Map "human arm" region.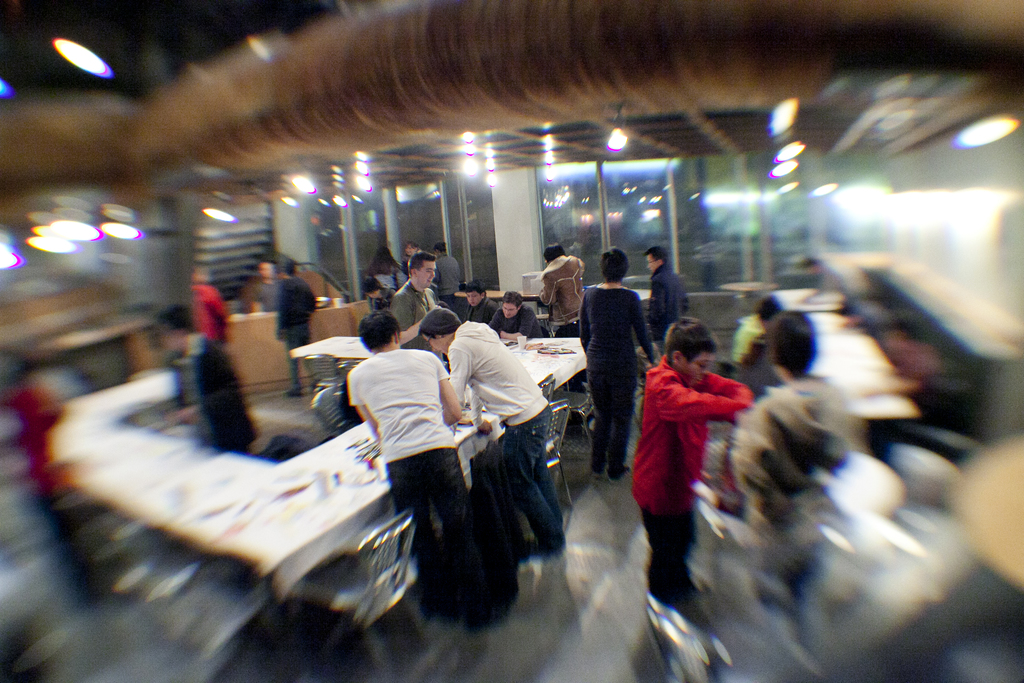
Mapped to region(659, 372, 752, 417).
